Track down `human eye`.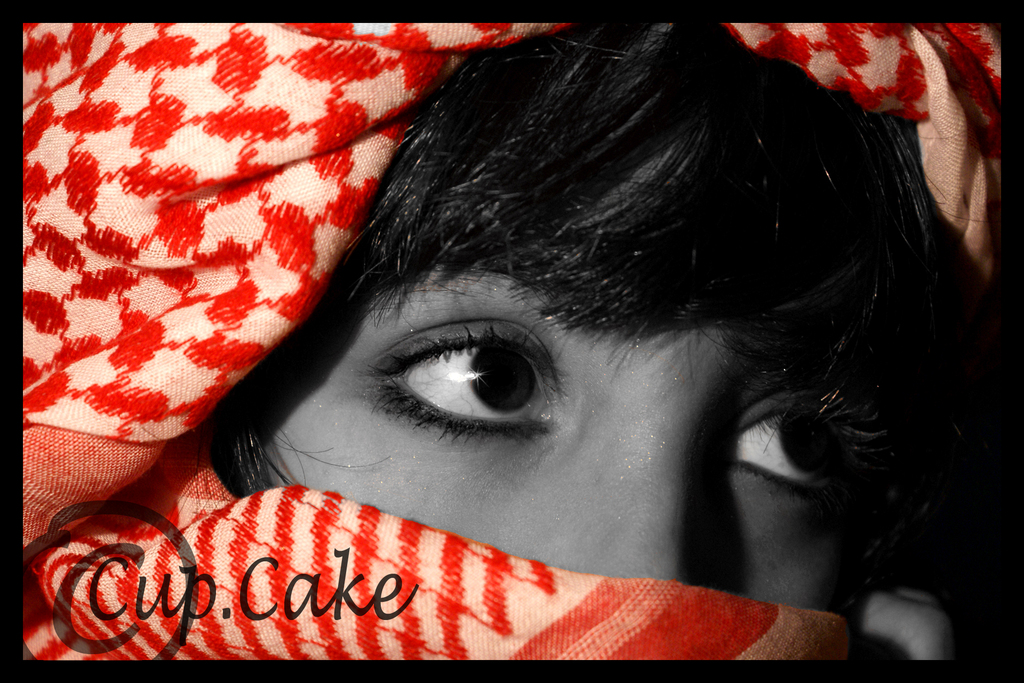
Tracked to detection(348, 309, 569, 456).
